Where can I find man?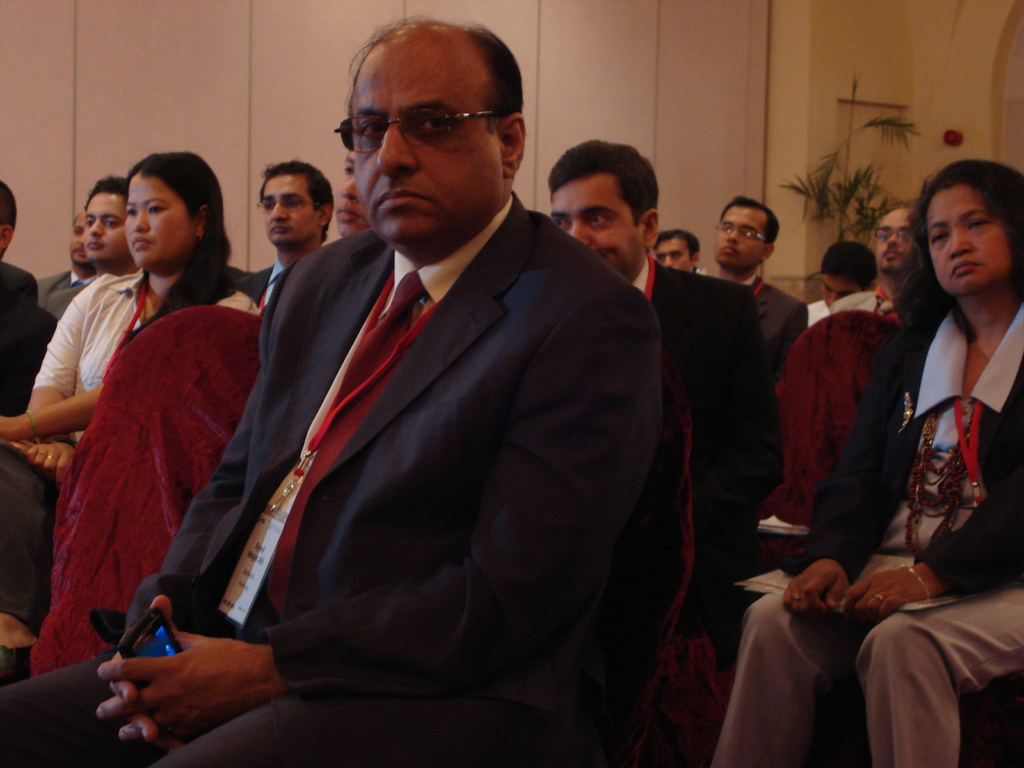
You can find it at BBox(235, 166, 333, 307).
